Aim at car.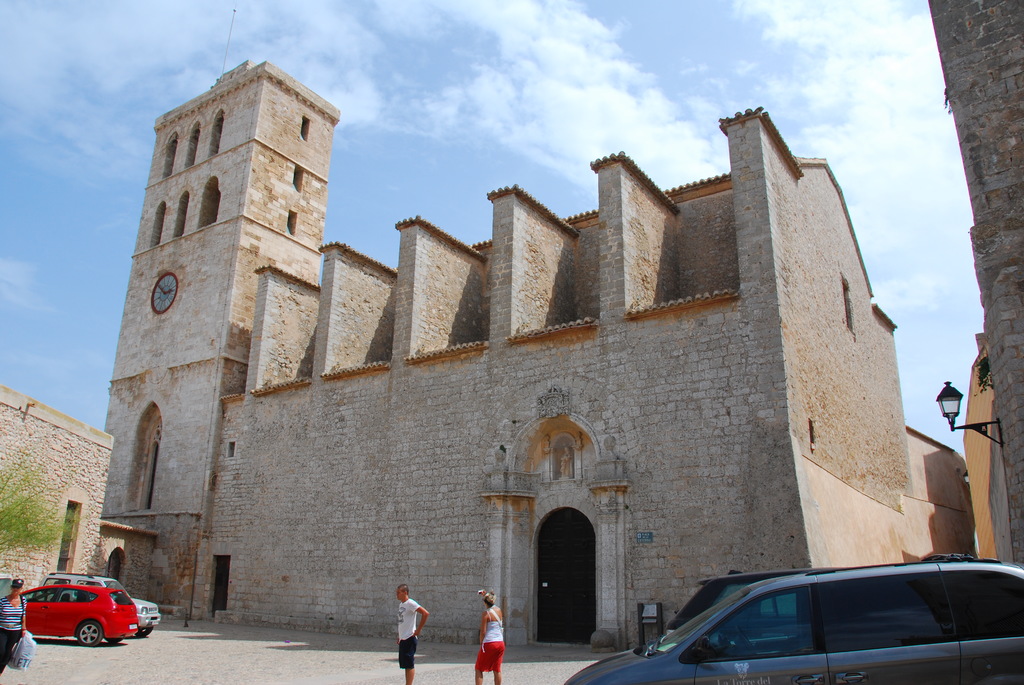
Aimed at (670, 571, 803, 658).
